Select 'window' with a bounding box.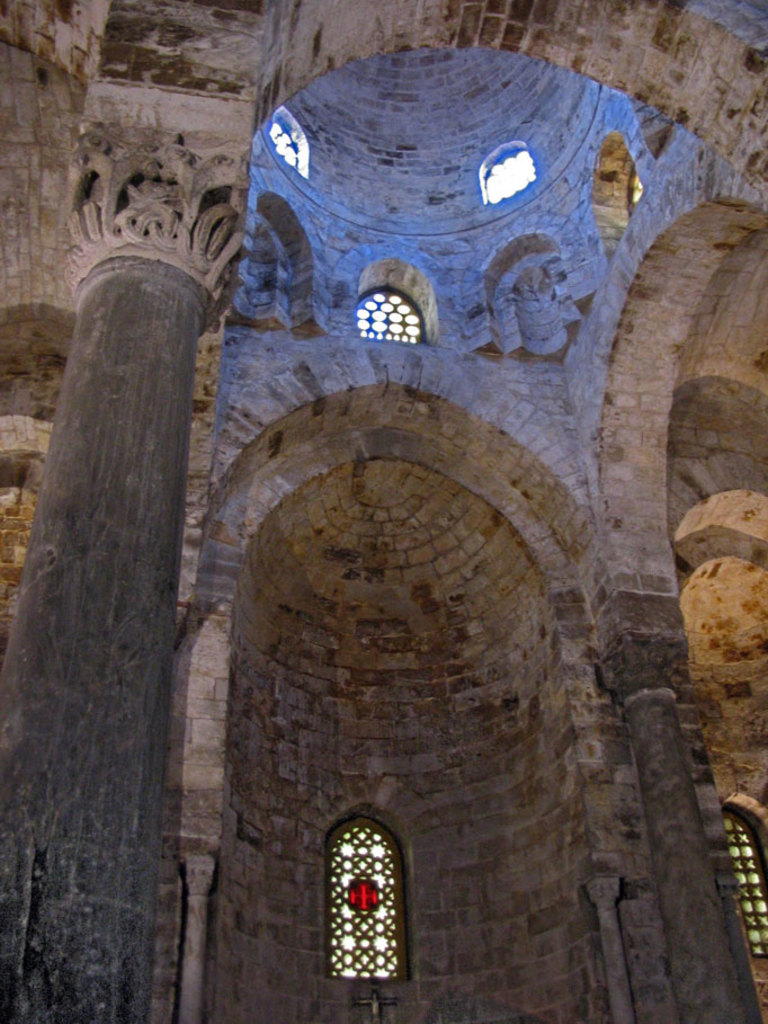
bbox=(726, 802, 767, 951).
